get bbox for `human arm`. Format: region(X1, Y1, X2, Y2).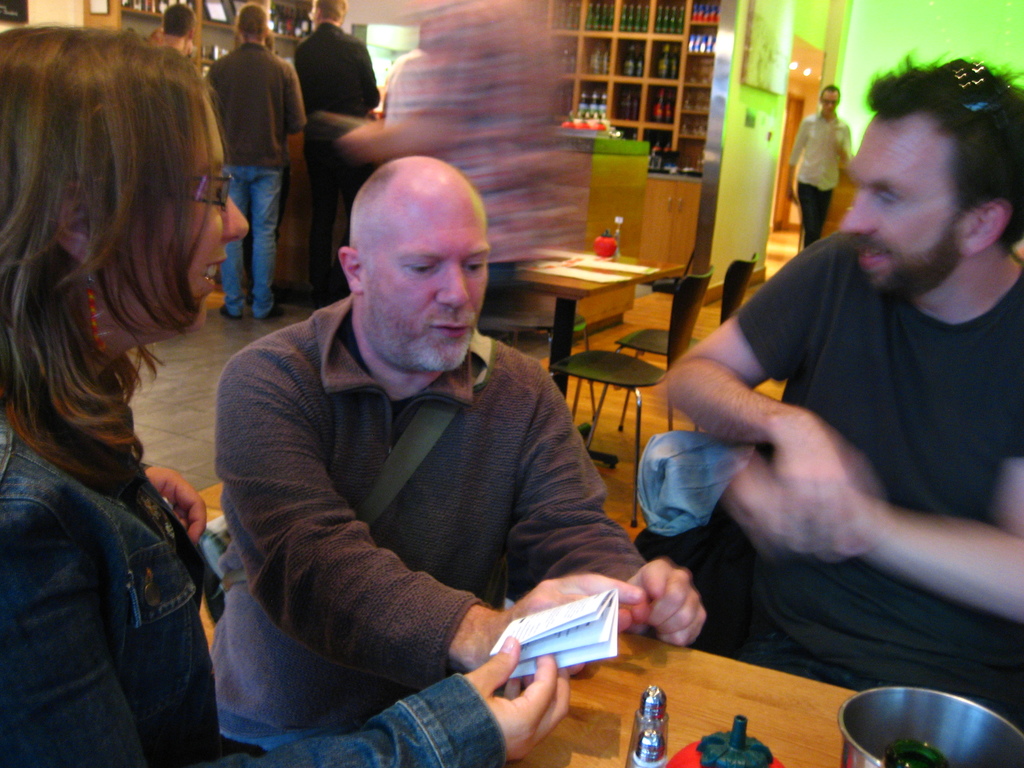
region(784, 114, 810, 207).
